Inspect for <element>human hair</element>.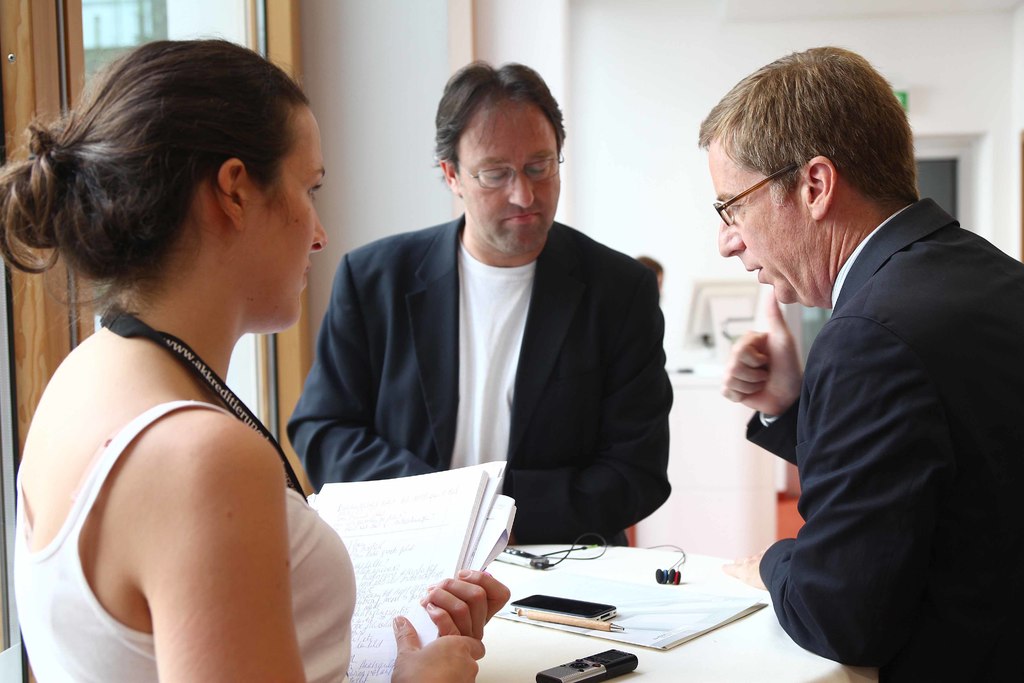
Inspection: <box>428,57,568,172</box>.
